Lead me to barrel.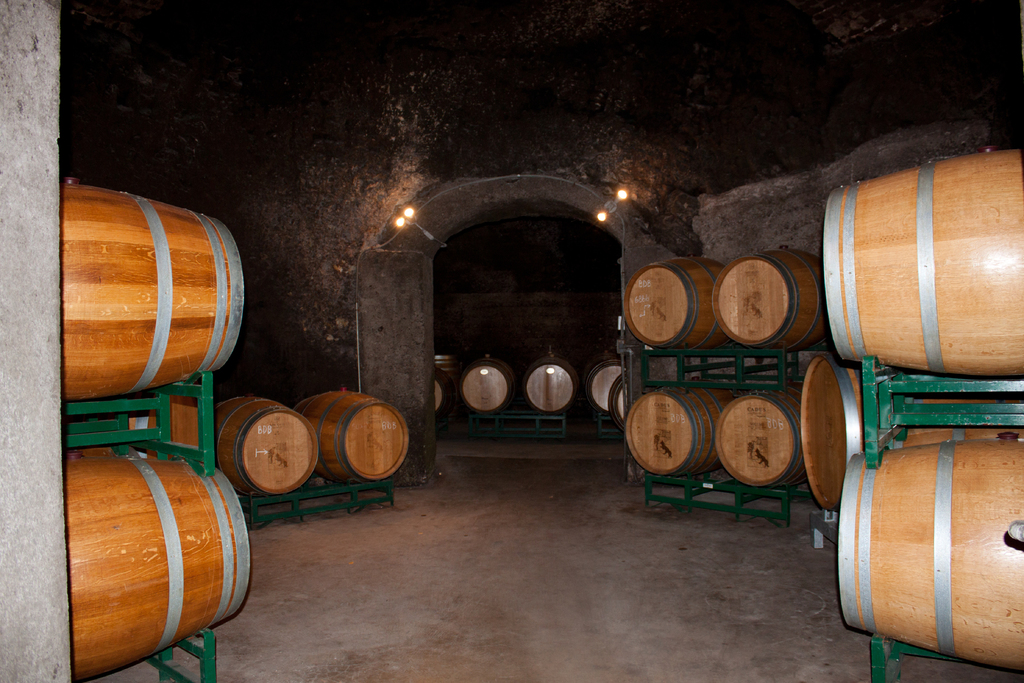
Lead to bbox(460, 361, 513, 420).
